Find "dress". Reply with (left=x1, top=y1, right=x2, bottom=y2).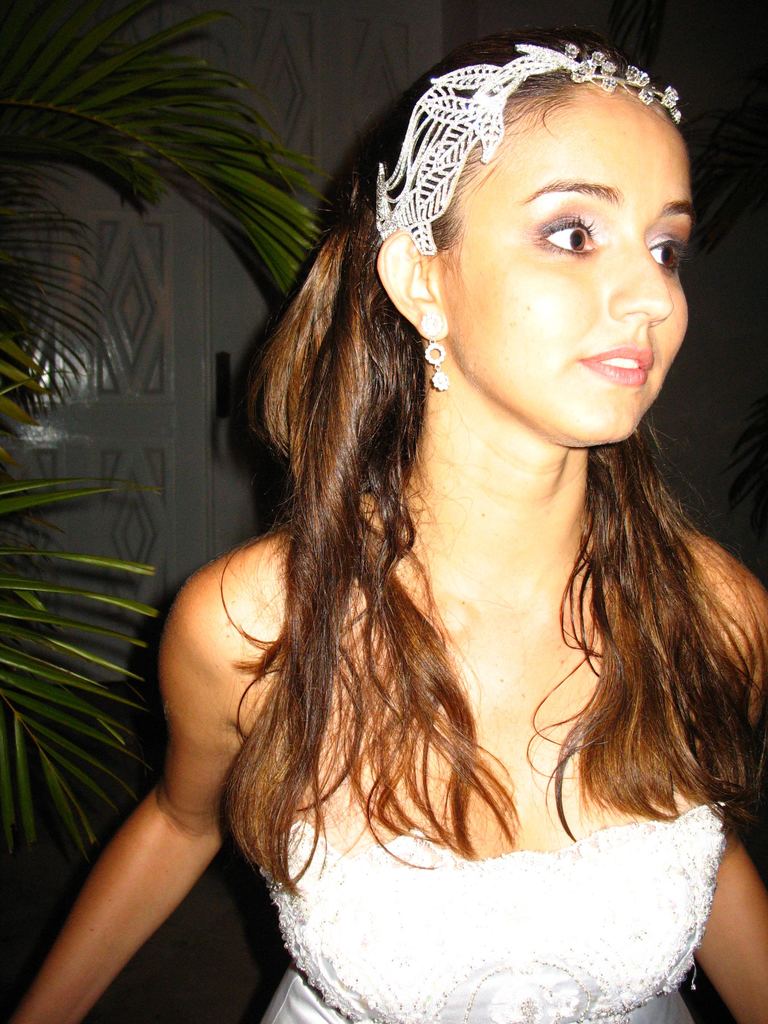
(left=258, top=801, right=725, bottom=1023).
